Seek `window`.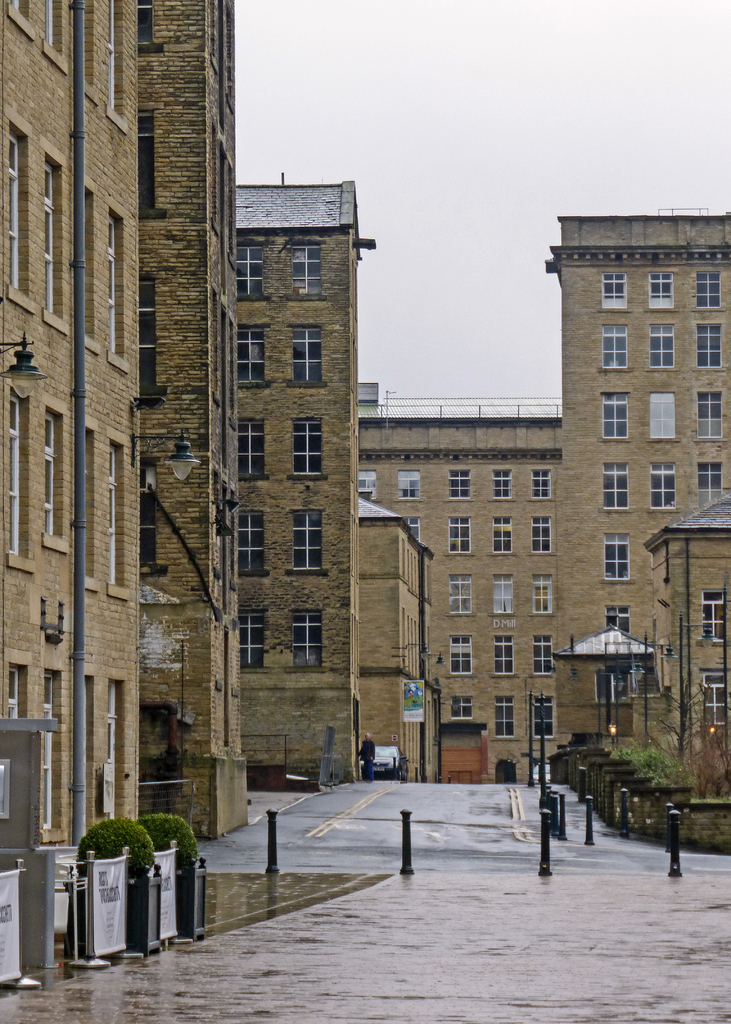
444 515 466 554.
